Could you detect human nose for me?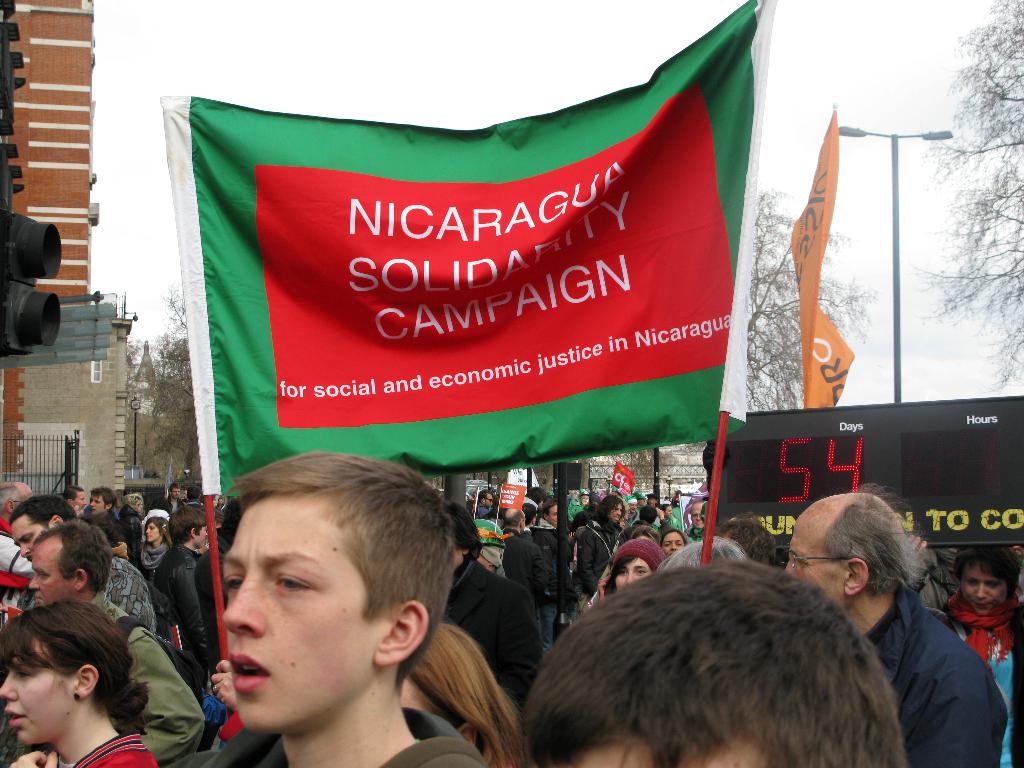
Detection result: pyautogui.locateOnScreen(784, 561, 801, 577).
